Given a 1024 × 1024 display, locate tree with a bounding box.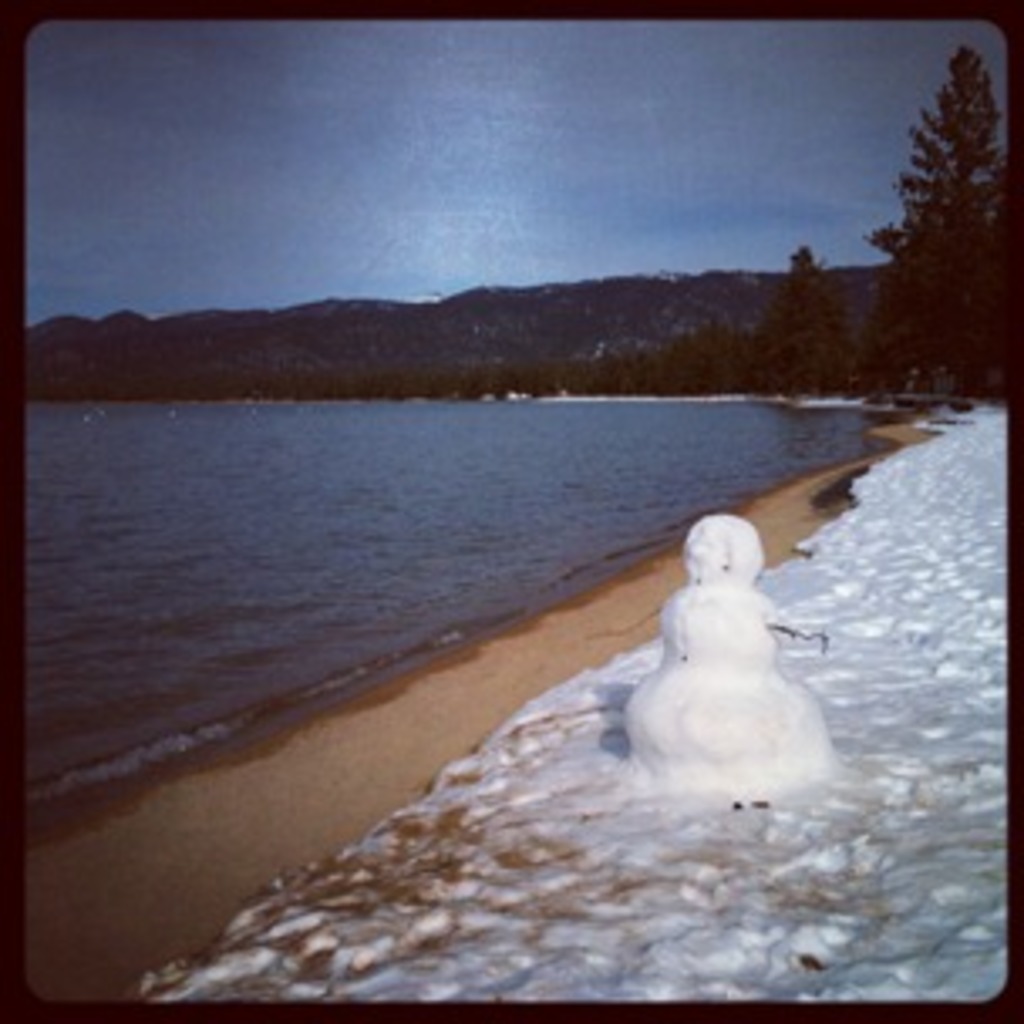
Located: x1=751 y1=246 x2=852 y2=394.
